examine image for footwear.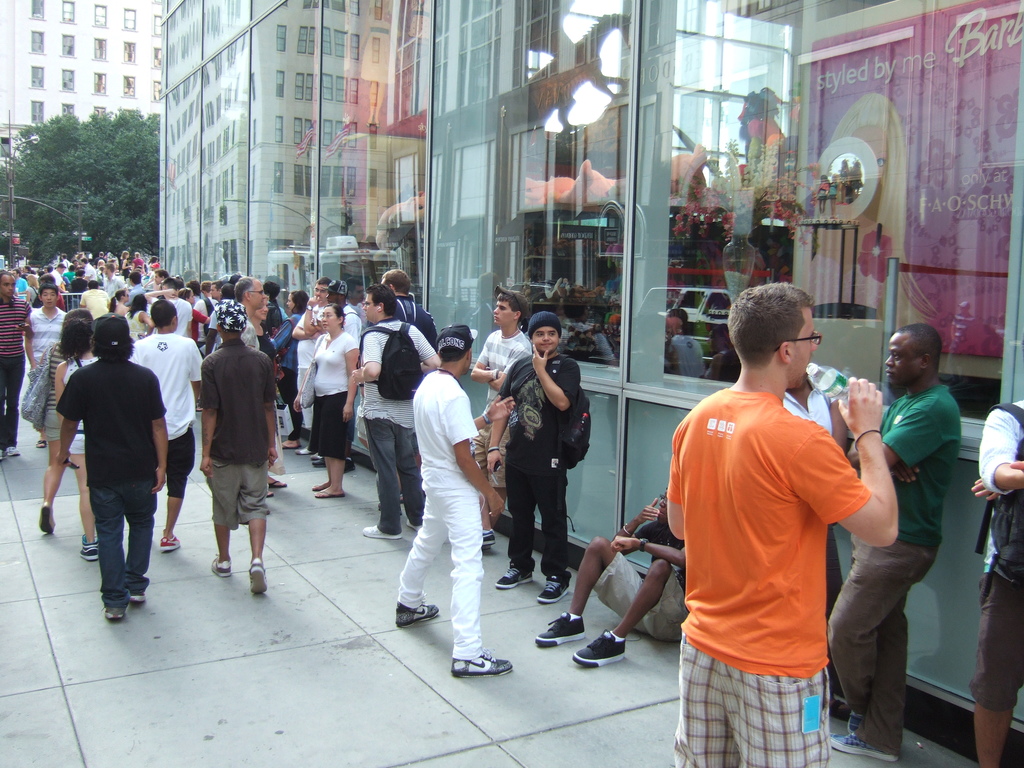
Examination result: 452,651,512,675.
